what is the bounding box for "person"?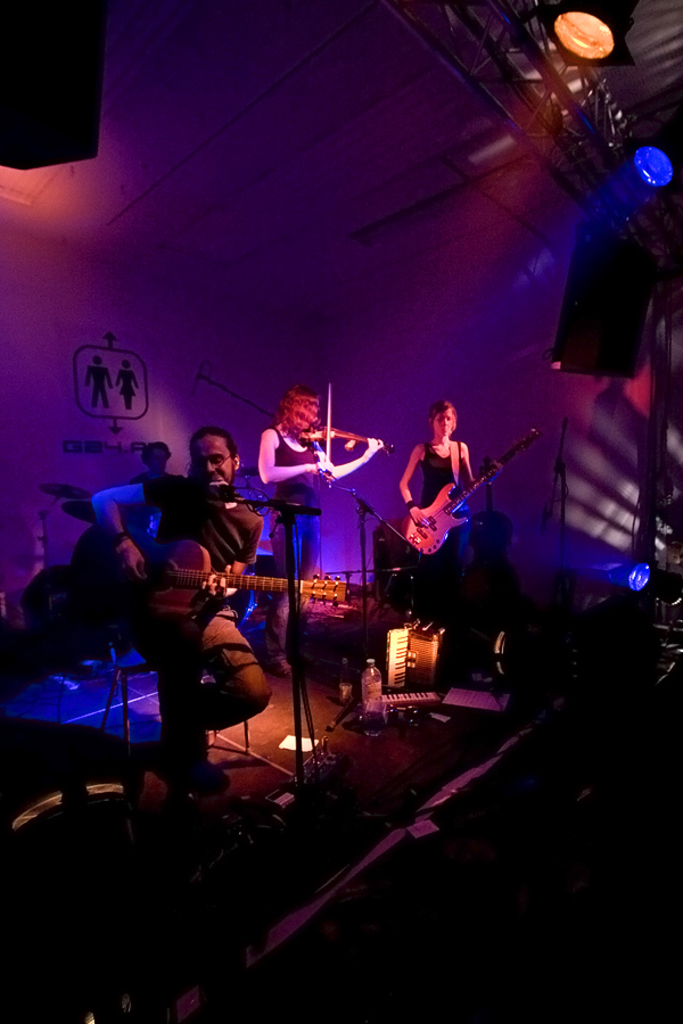
pyautogui.locateOnScreen(252, 379, 384, 679).
